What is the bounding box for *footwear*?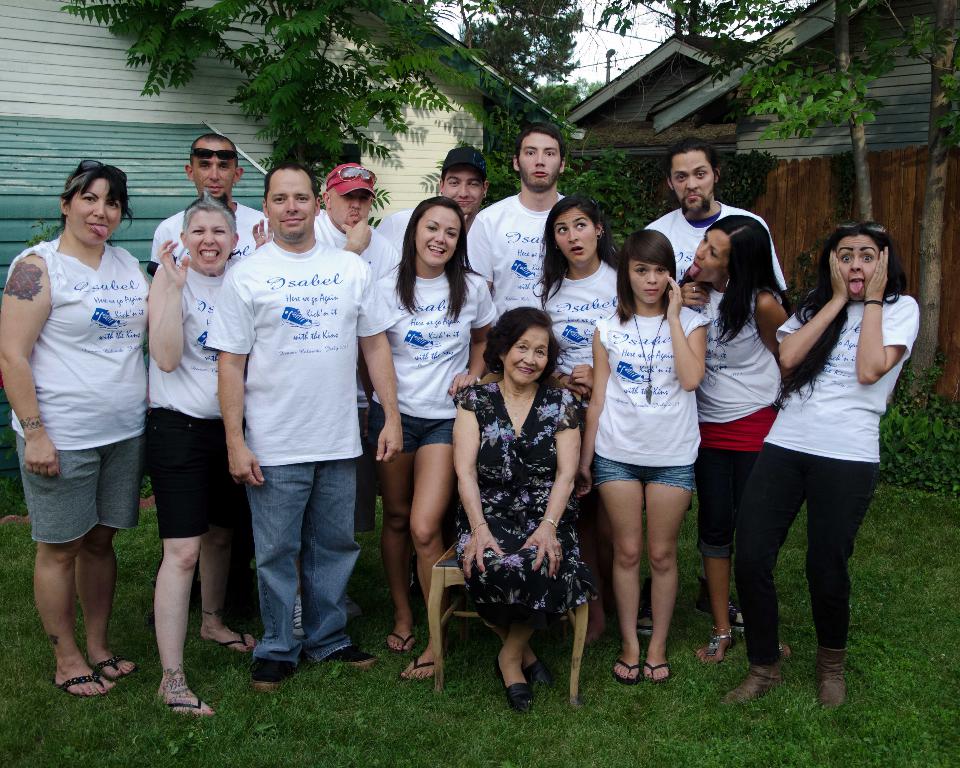
[727, 659, 787, 705].
